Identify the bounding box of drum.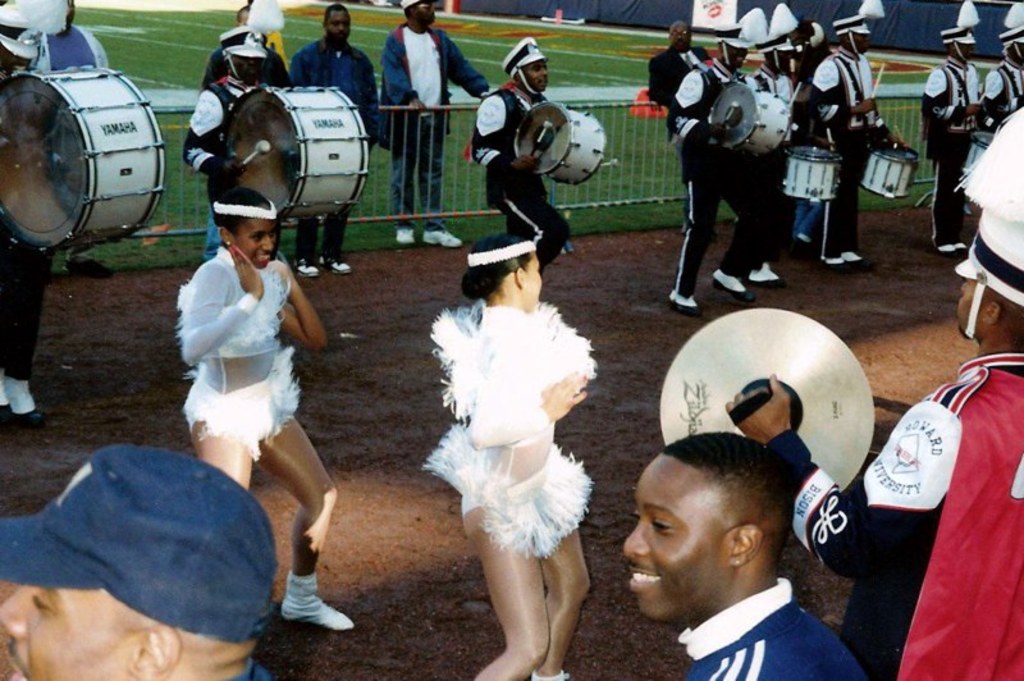
{"x1": 965, "y1": 131, "x2": 996, "y2": 170}.
